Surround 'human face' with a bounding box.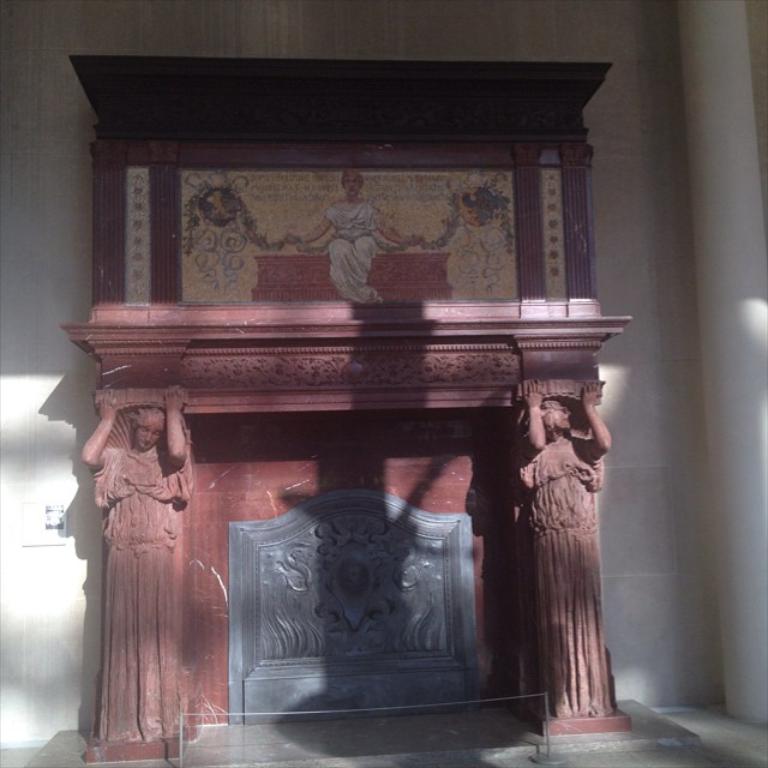
[left=128, top=420, right=170, bottom=450].
